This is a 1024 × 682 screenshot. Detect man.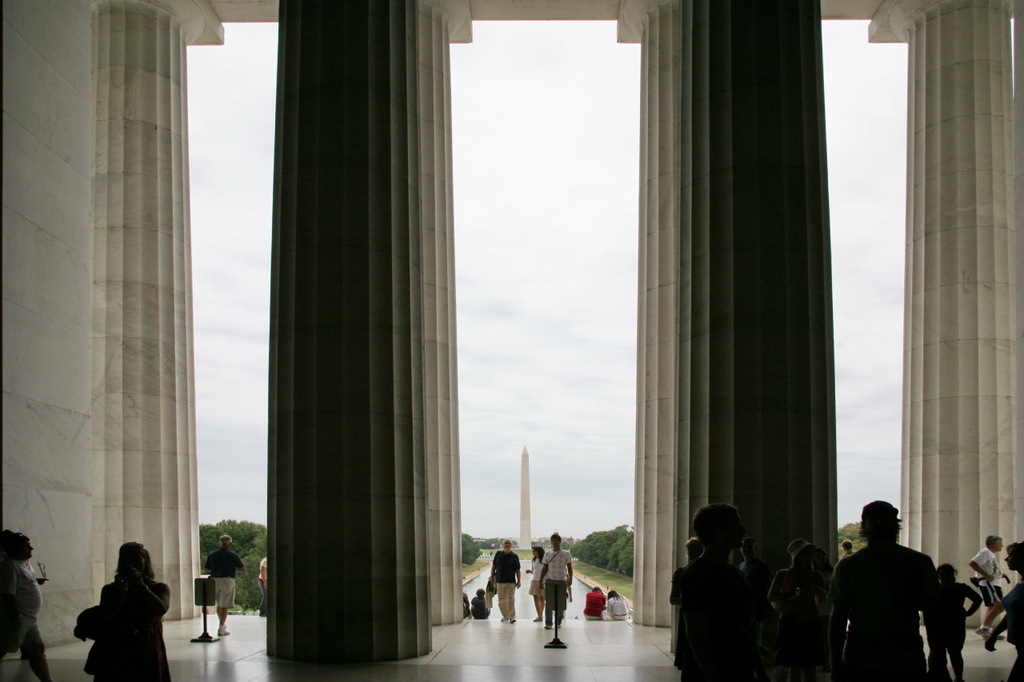
box(832, 502, 962, 681).
